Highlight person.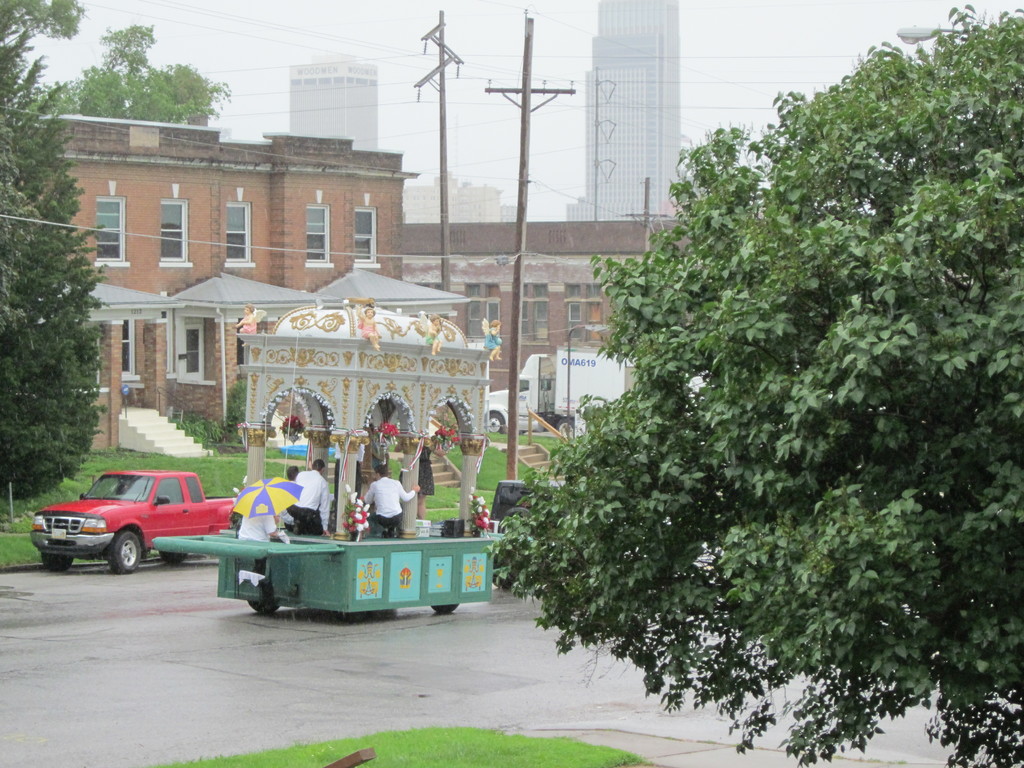
Highlighted region: (295, 460, 331, 543).
